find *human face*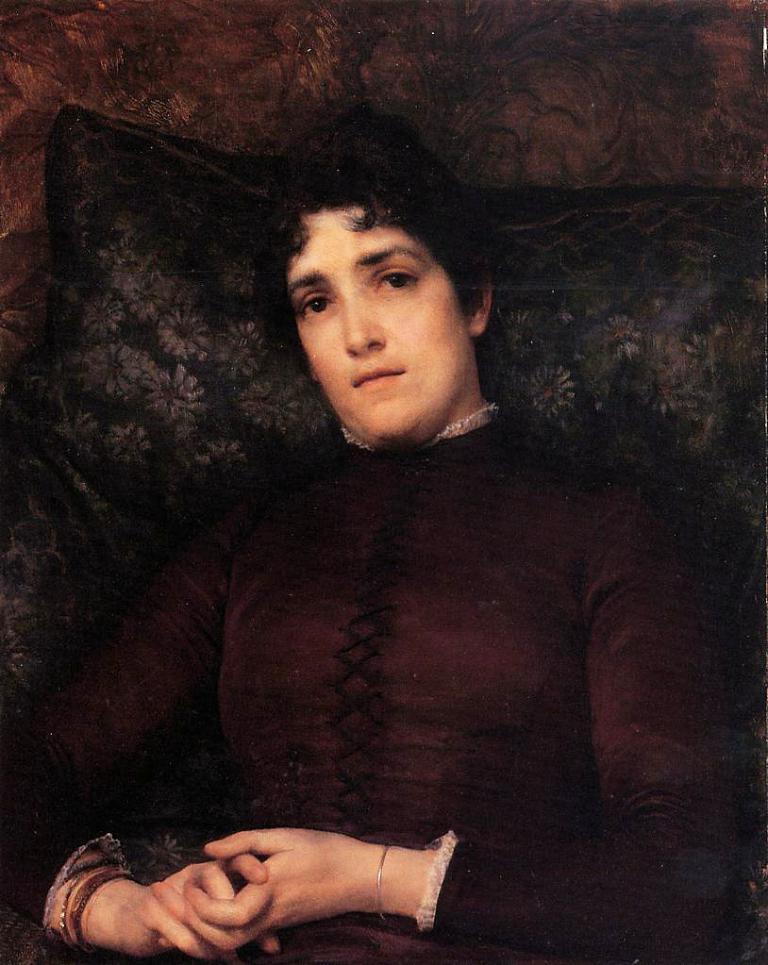
<box>280,170,489,453</box>
